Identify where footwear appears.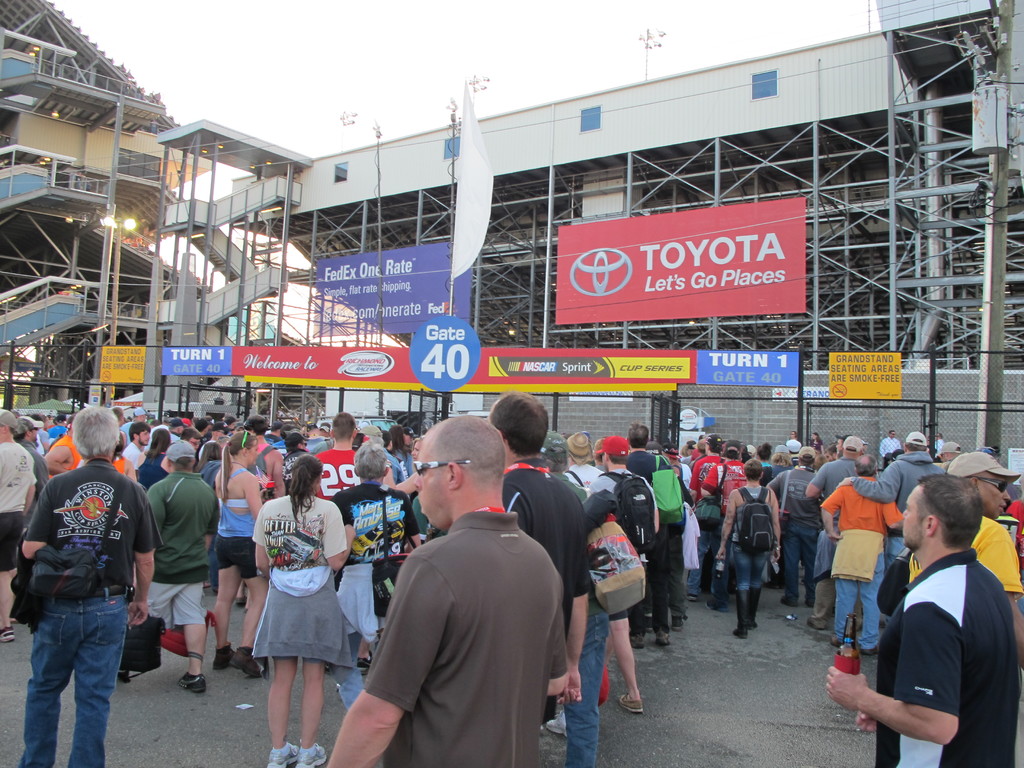
Appears at detection(269, 743, 295, 767).
